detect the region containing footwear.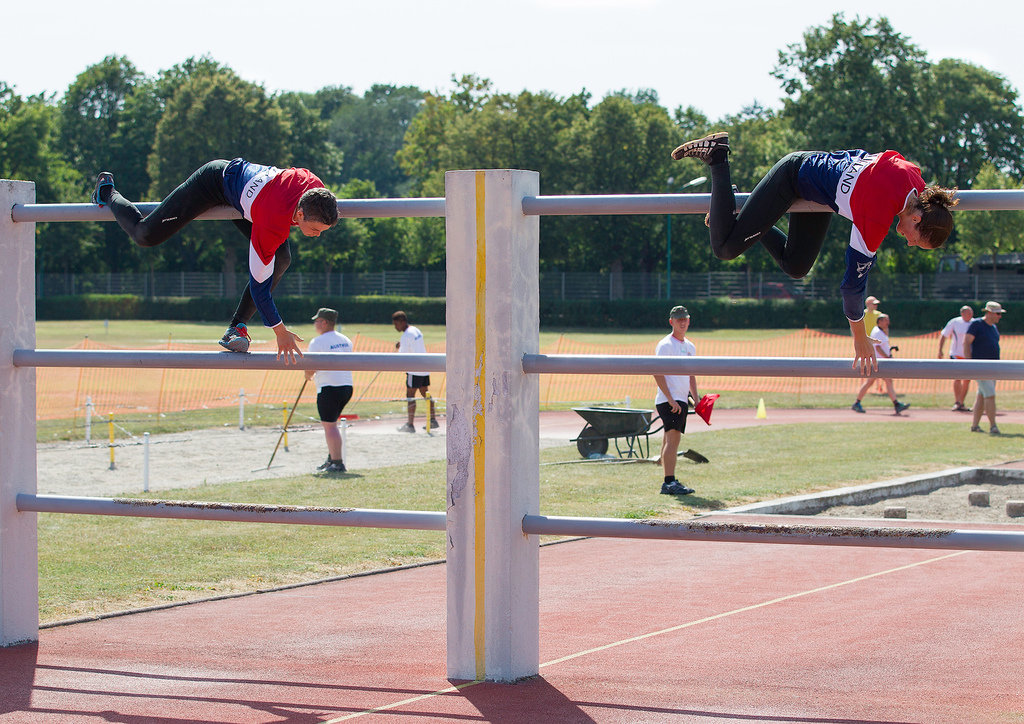
bbox=(703, 209, 714, 231).
